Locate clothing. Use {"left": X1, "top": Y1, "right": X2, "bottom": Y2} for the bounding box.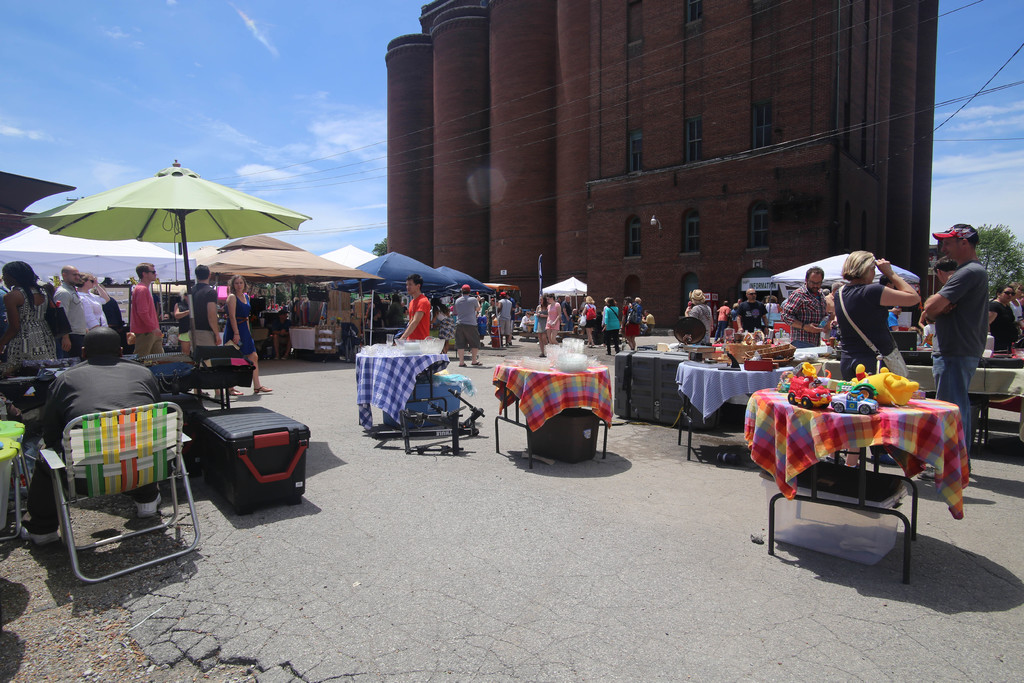
{"left": 57, "top": 279, "right": 80, "bottom": 347}.
